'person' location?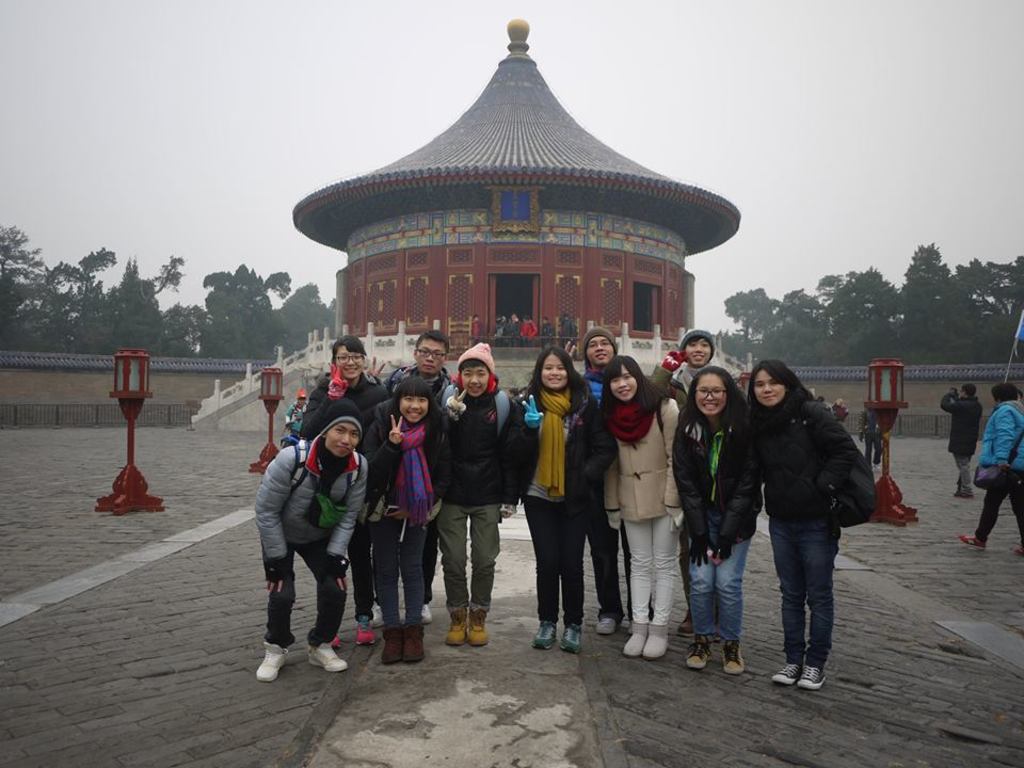
[373, 378, 443, 661]
